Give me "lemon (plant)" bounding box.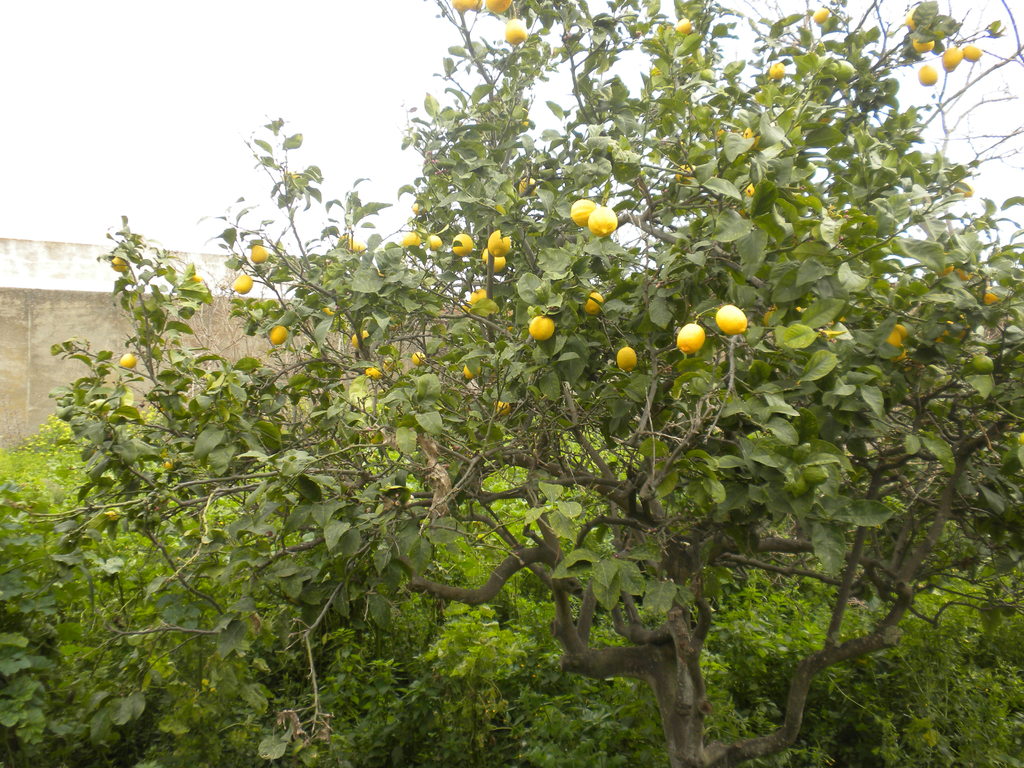
(x1=489, y1=232, x2=515, y2=256).
